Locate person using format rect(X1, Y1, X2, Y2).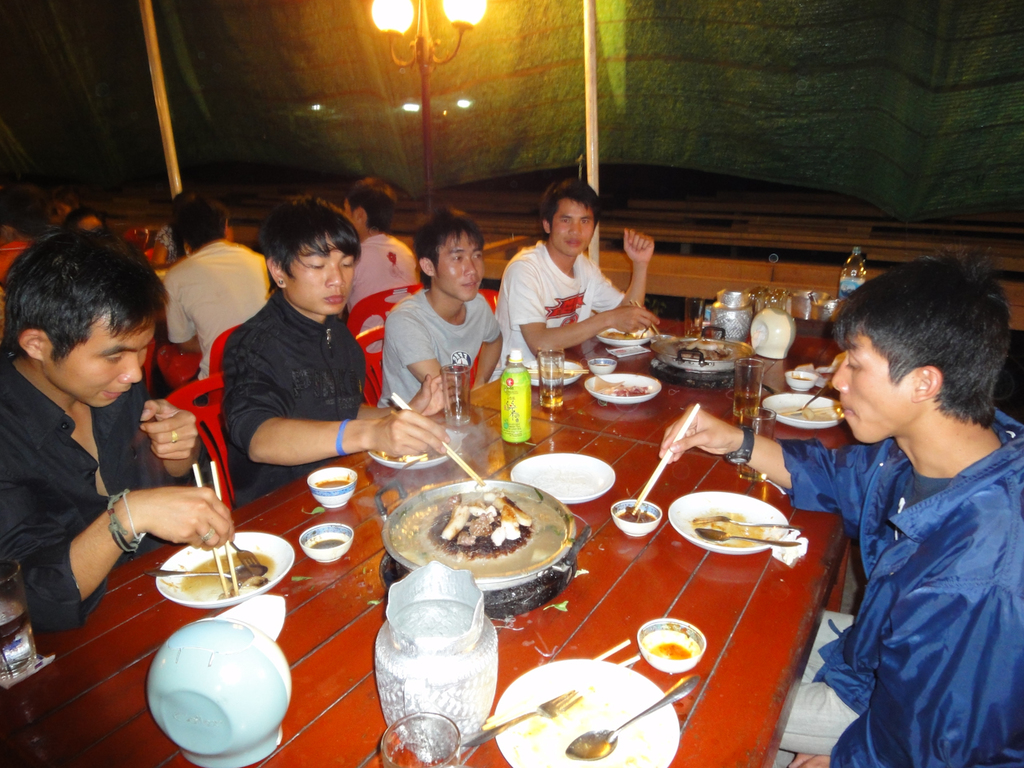
rect(328, 178, 424, 314).
